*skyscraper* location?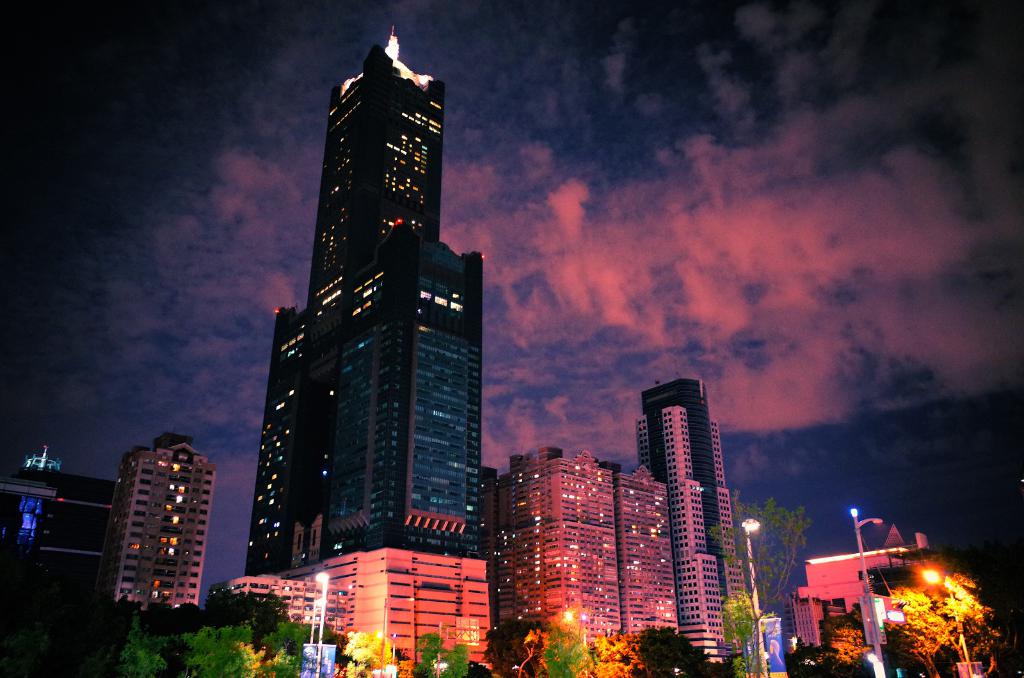
633 375 752 676
